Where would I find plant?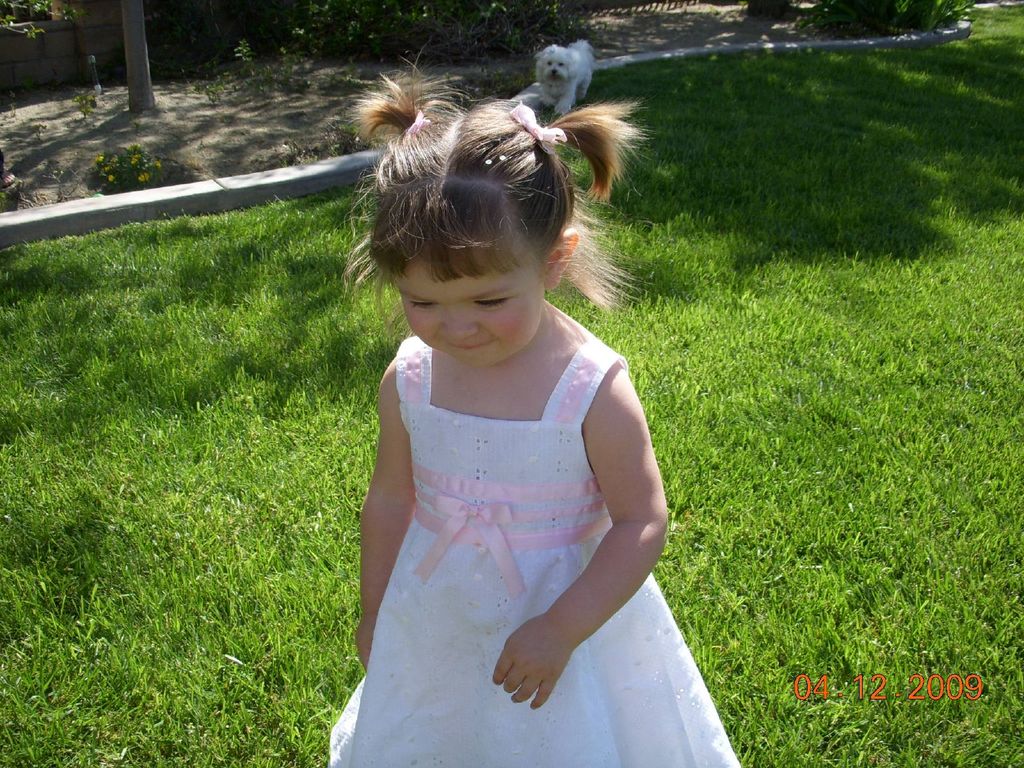
At 250:123:374:168.
